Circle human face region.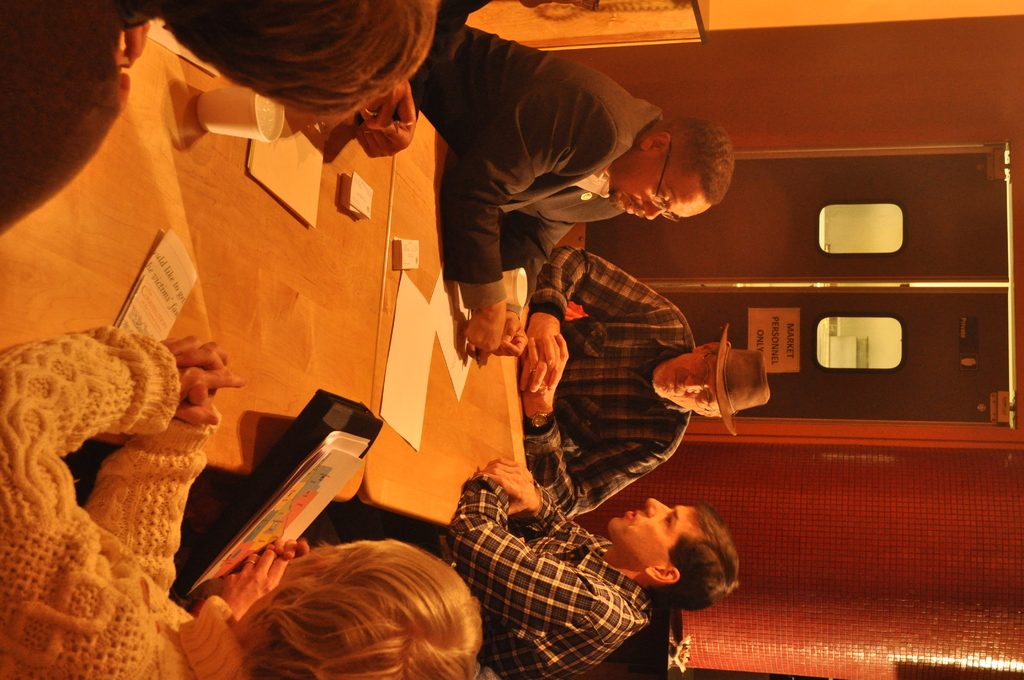
Region: <region>609, 499, 696, 571</region>.
